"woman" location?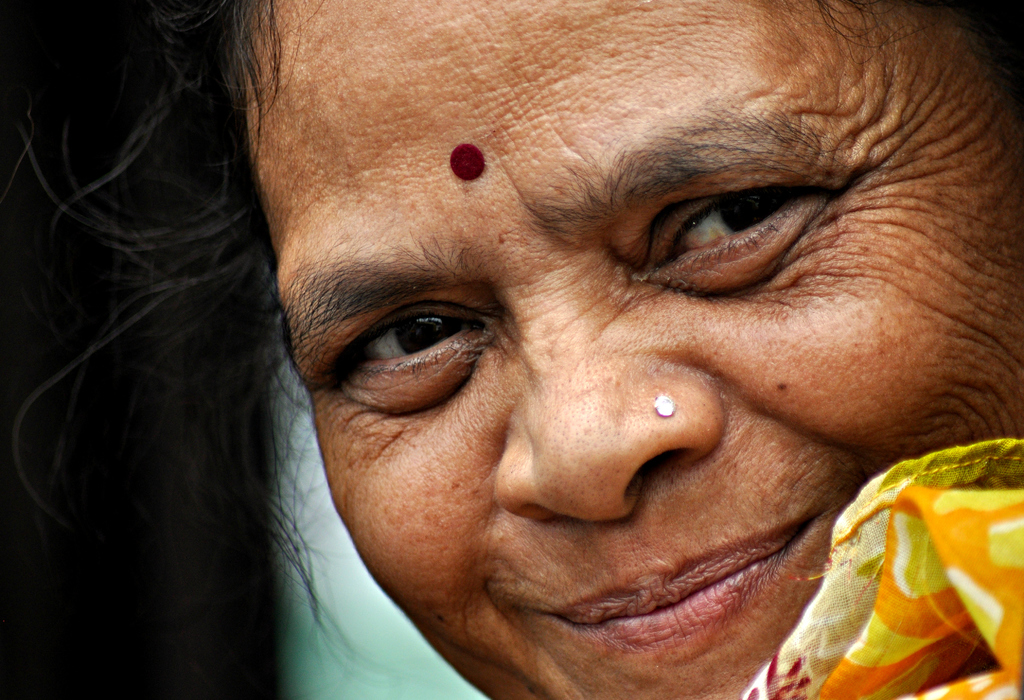
(8,0,1023,699)
